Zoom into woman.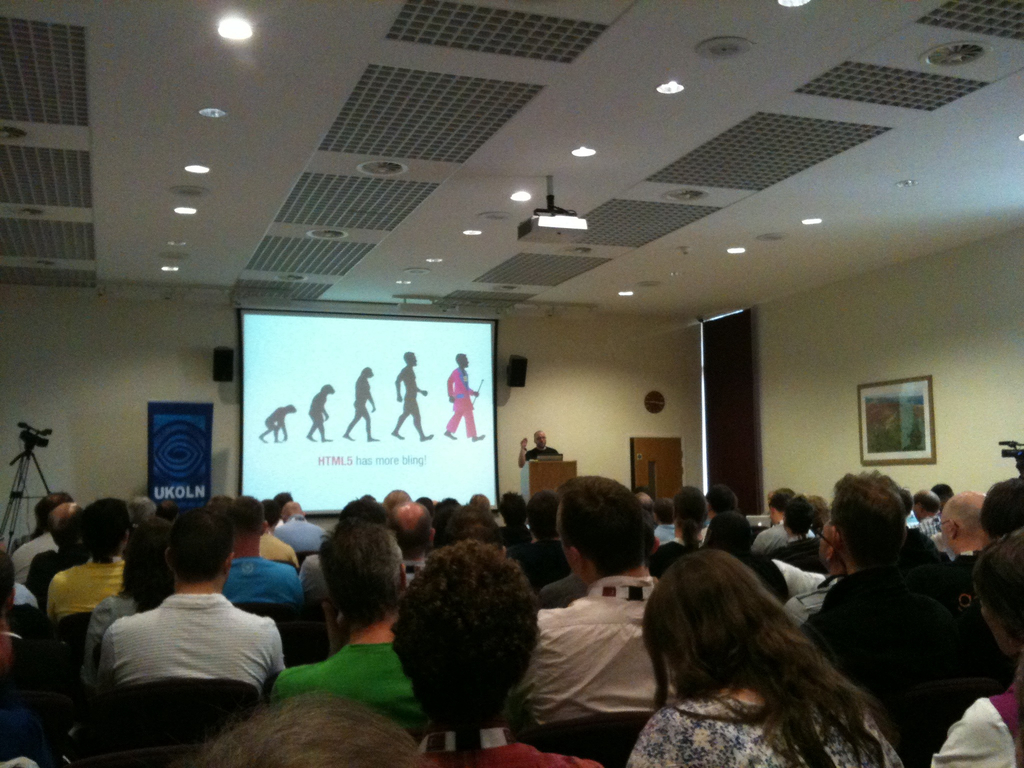
Zoom target: 621, 548, 900, 767.
